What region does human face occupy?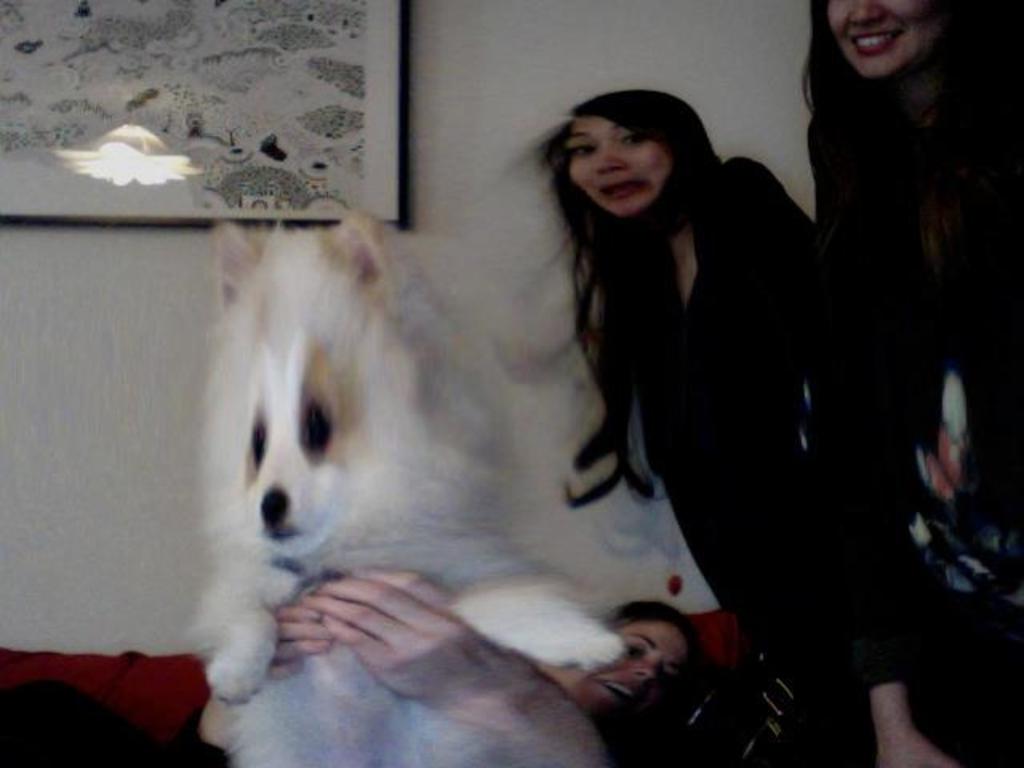
563, 110, 678, 224.
